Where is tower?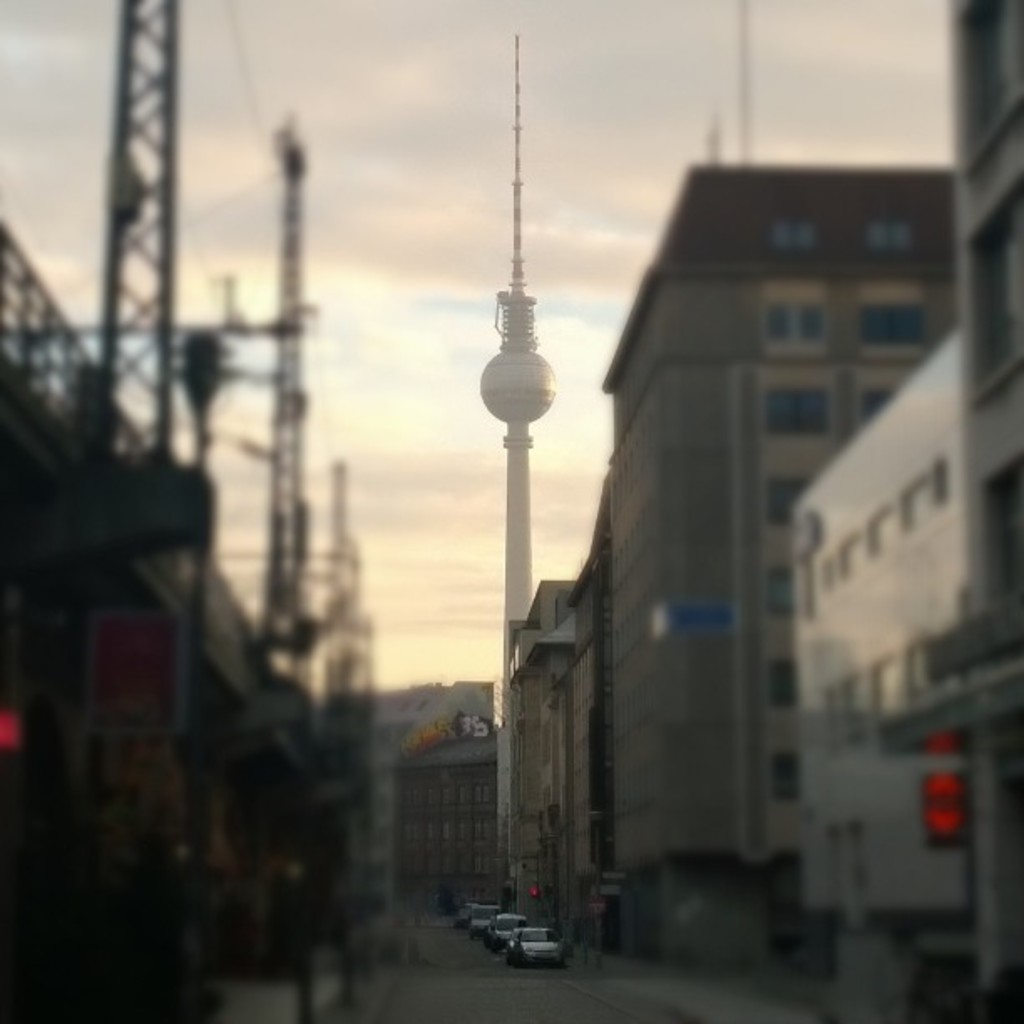
(left=474, top=32, right=562, bottom=902).
